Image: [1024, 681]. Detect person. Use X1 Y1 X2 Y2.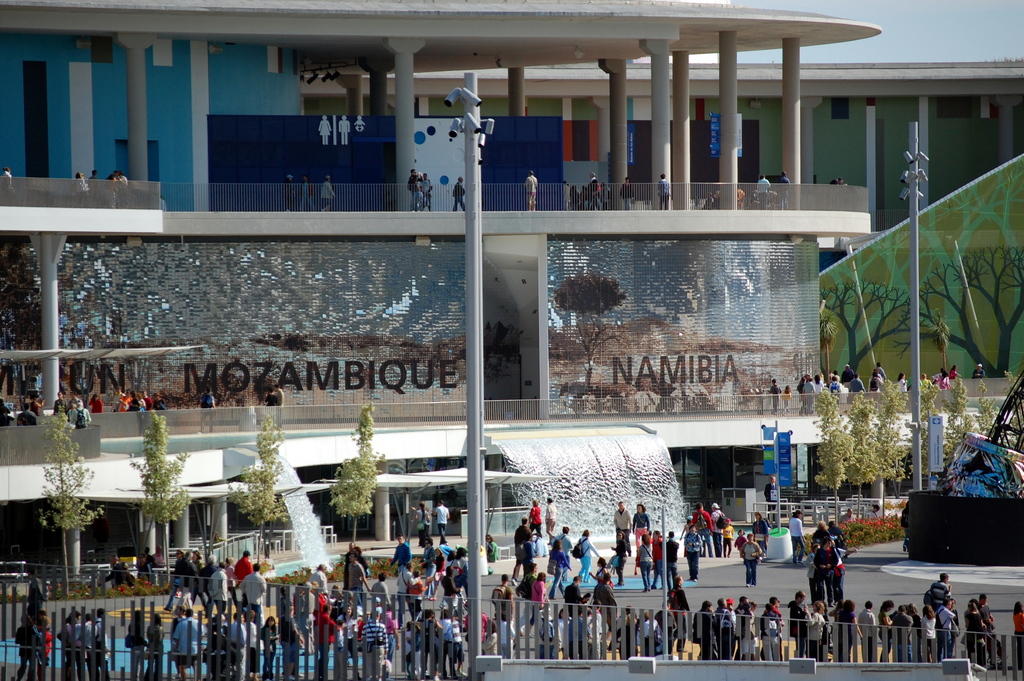
527 602 612 657.
